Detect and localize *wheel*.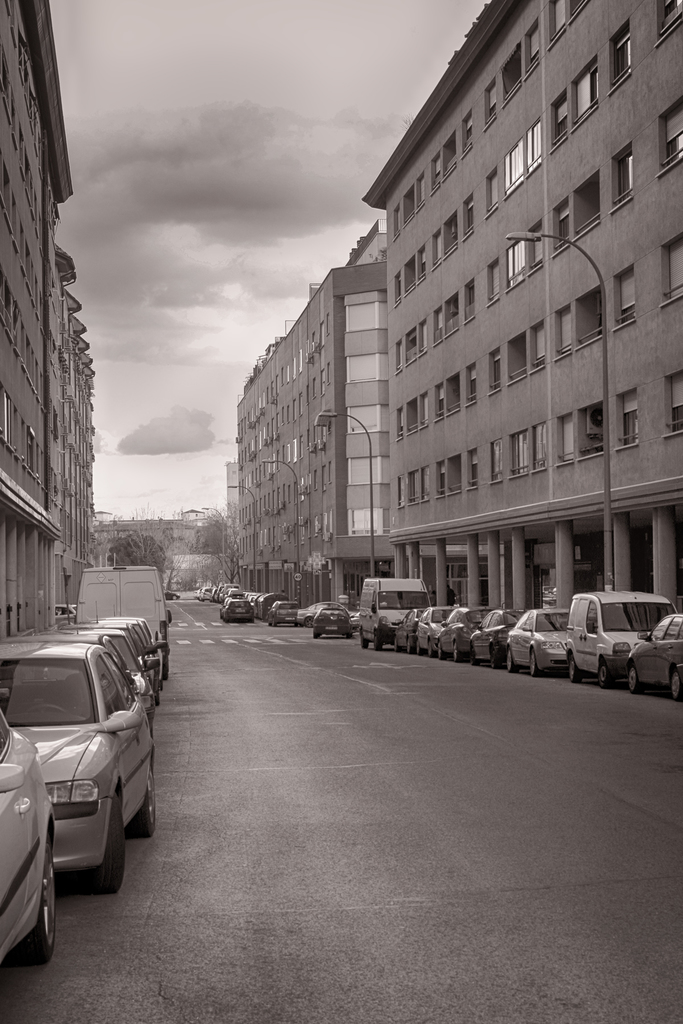
Localized at <region>625, 666, 643, 698</region>.
